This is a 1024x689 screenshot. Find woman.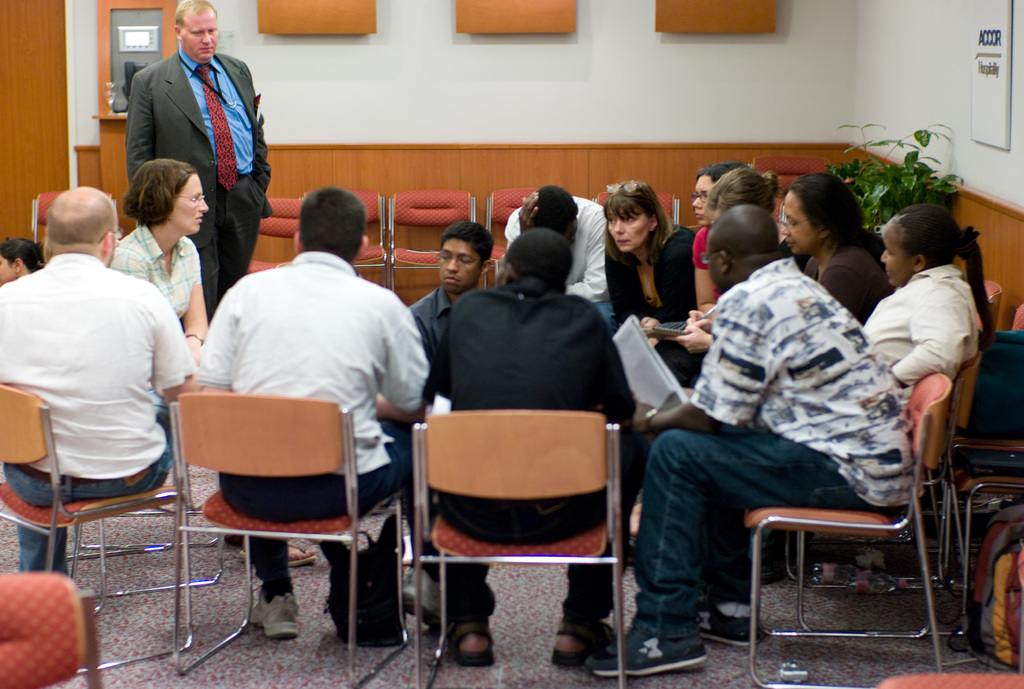
Bounding box: 782/172/899/328.
